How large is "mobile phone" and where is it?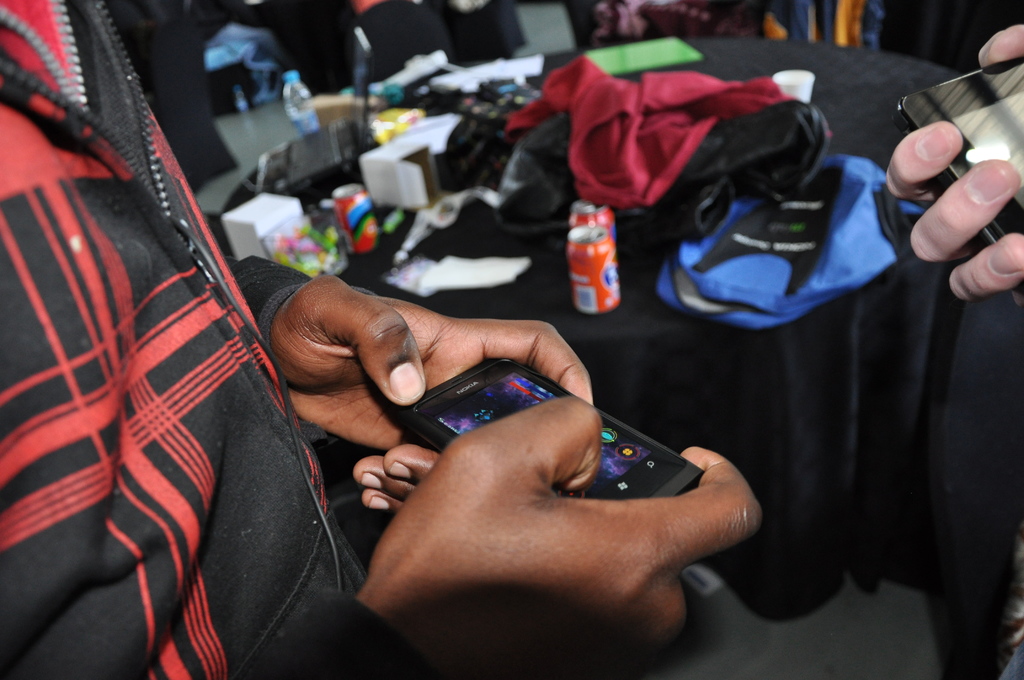
Bounding box: bbox=(408, 355, 705, 504).
